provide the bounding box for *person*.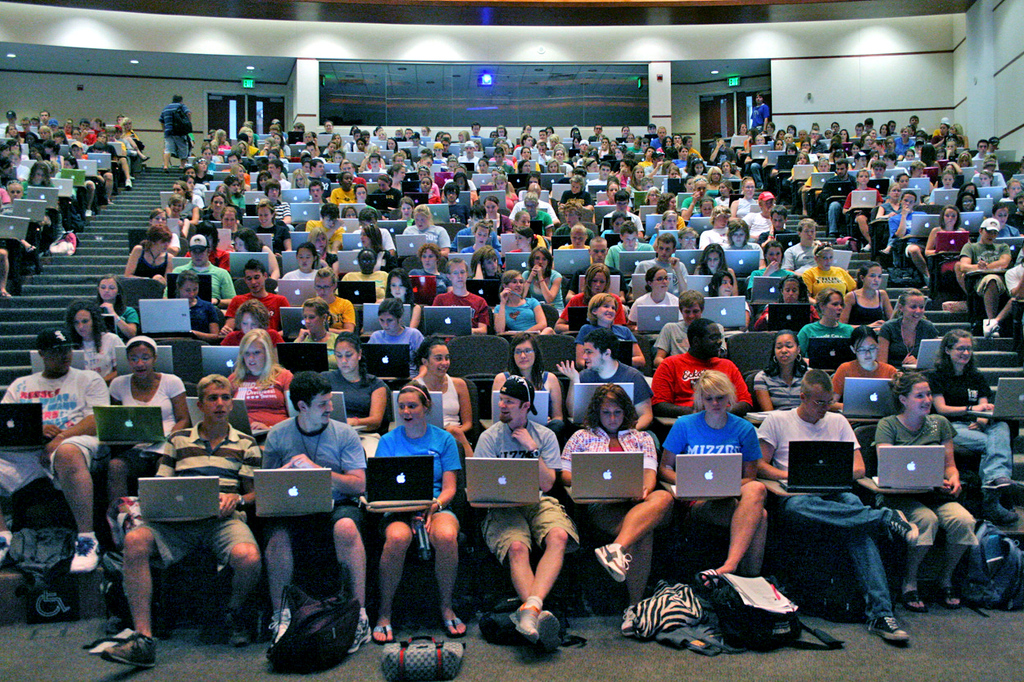
161,93,190,168.
